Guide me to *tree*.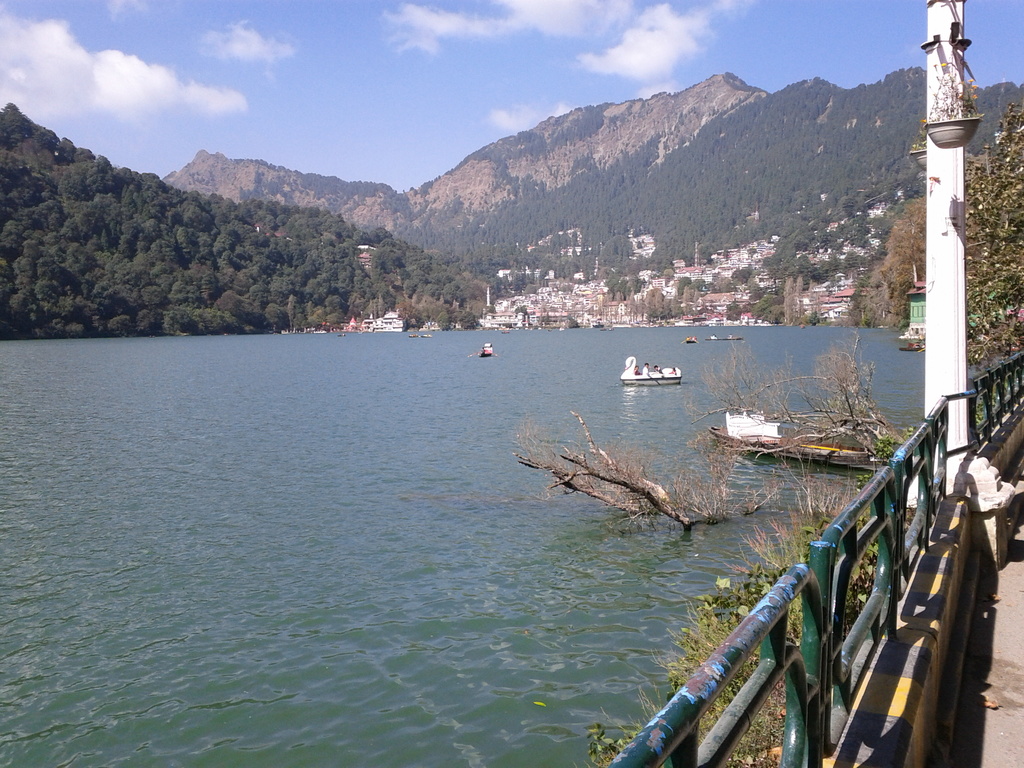
Guidance: region(944, 97, 1023, 339).
